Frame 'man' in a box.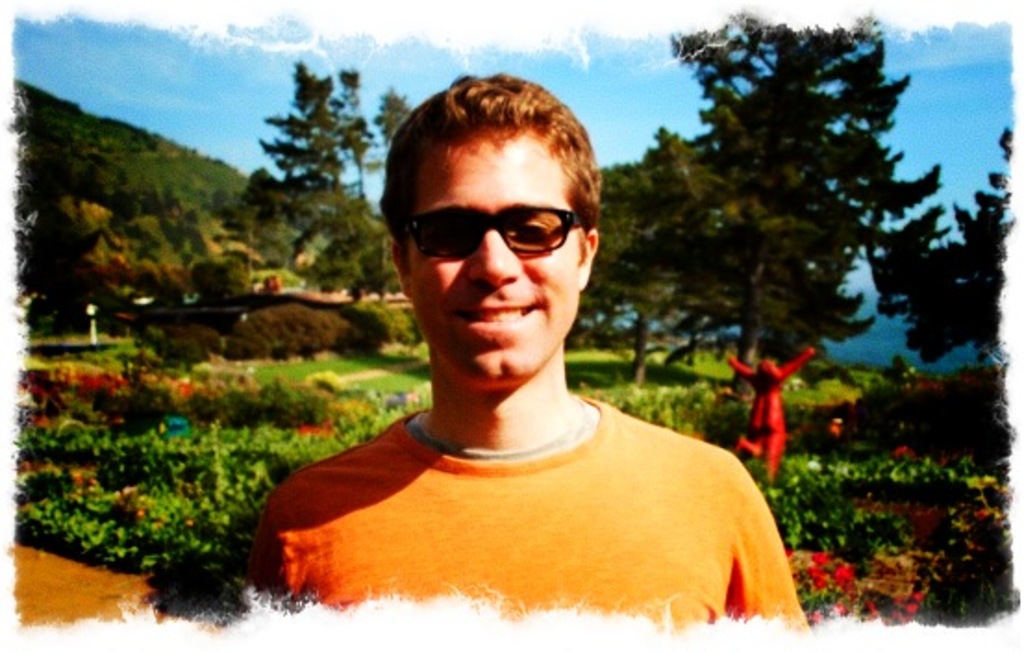
231/65/815/637.
